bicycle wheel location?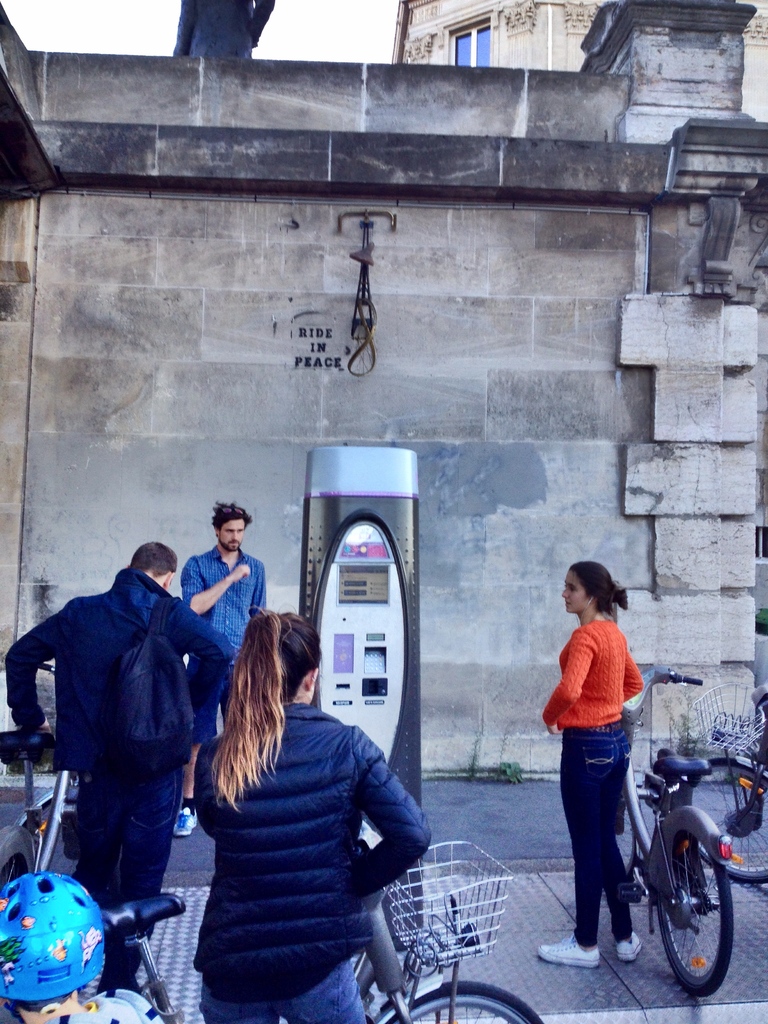
rect(614, 792, 641, 879)
